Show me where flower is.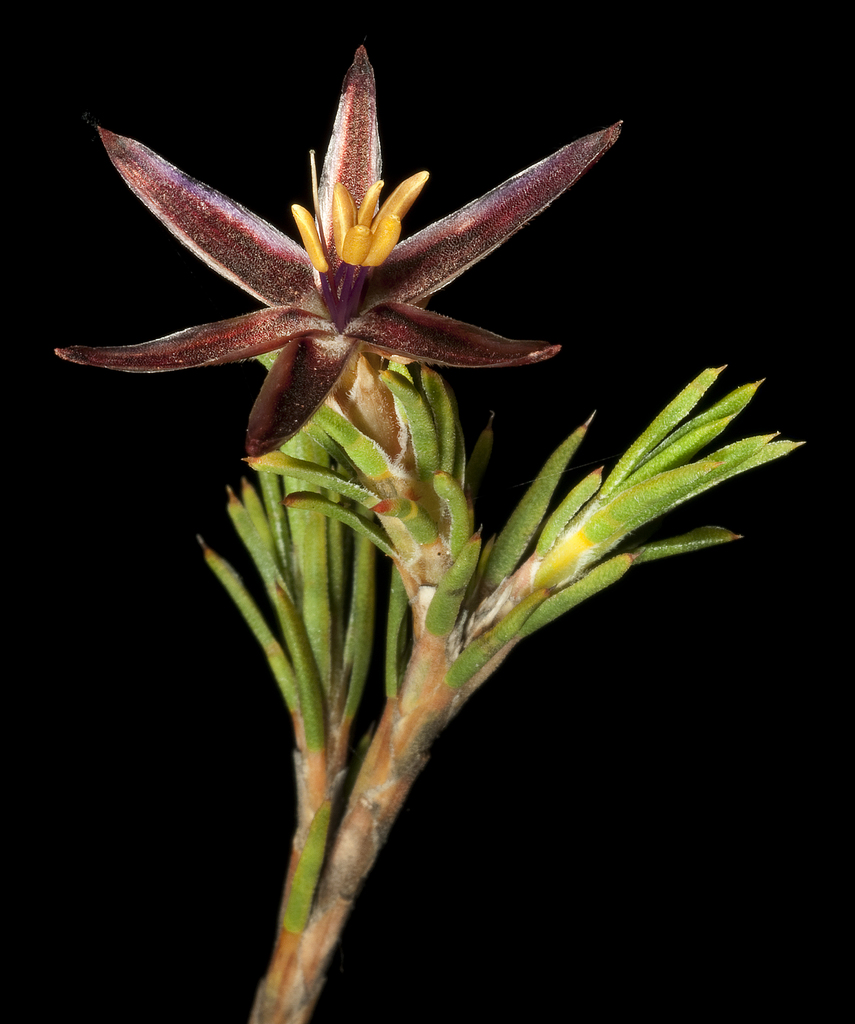
flower is at detection(54, 35, 592, 422).
